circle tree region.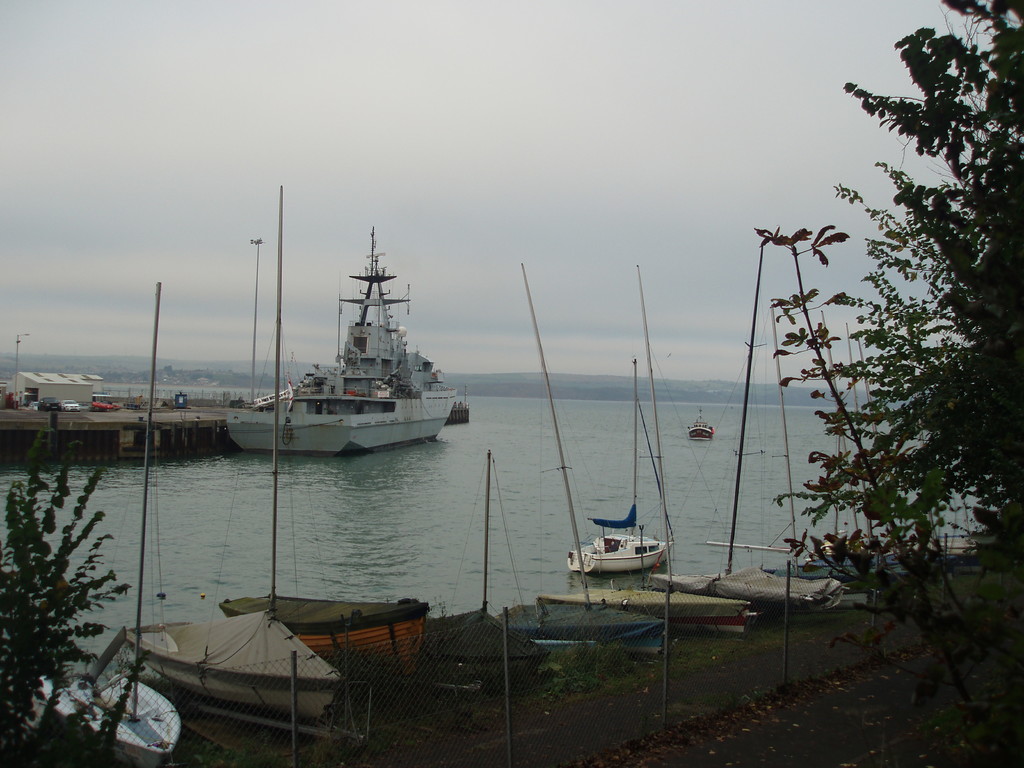
Region: locate(0, 392, 135, 767).
